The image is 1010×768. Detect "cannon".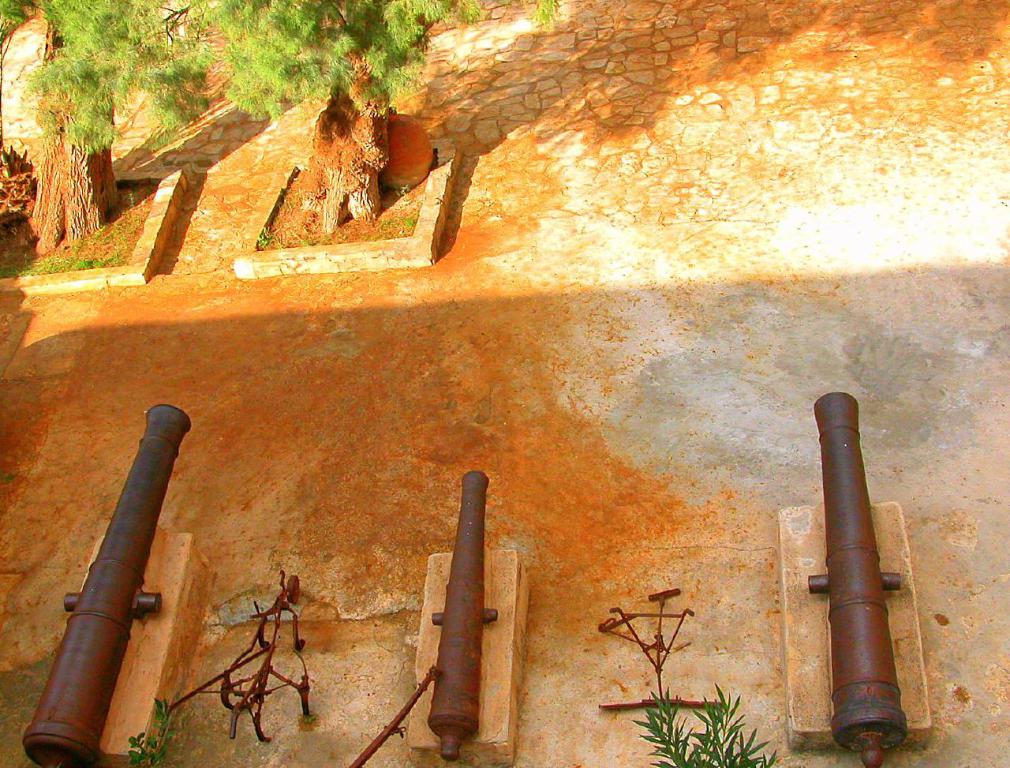
Detection: locate(22, 405, 194, 767).
